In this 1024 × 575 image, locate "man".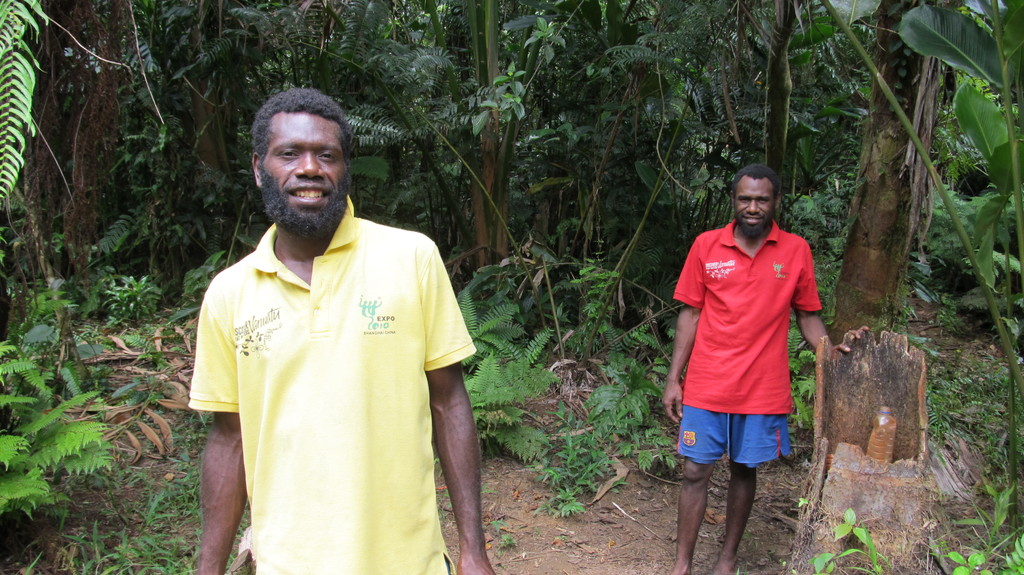
Bounding box: Rect(159, 98, 486, 556).
